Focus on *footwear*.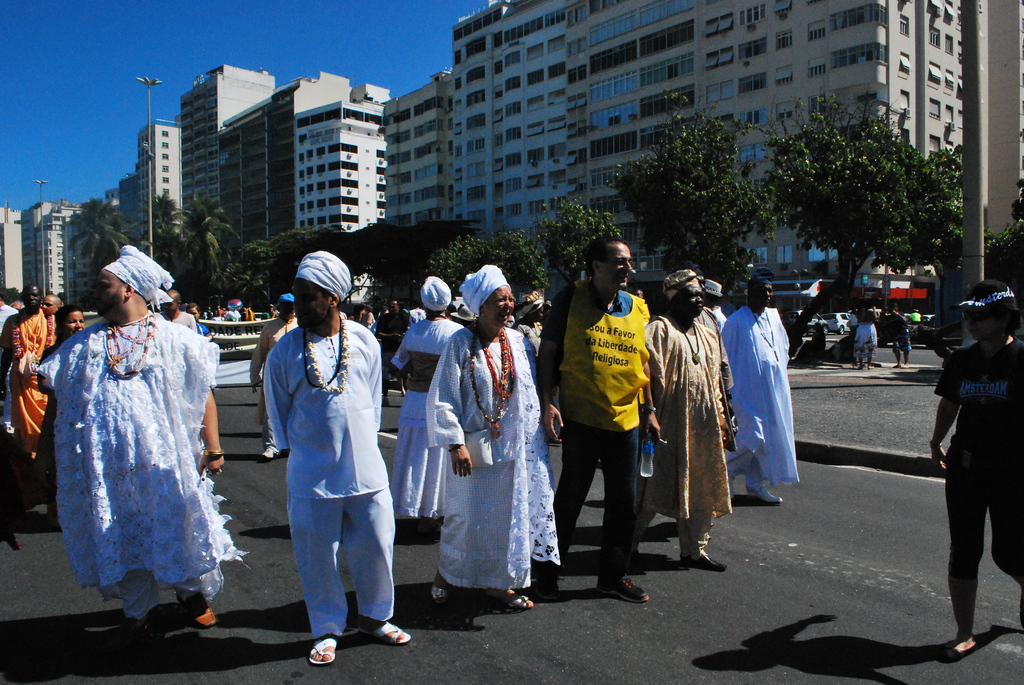
Focused at 482 584 537 615.
